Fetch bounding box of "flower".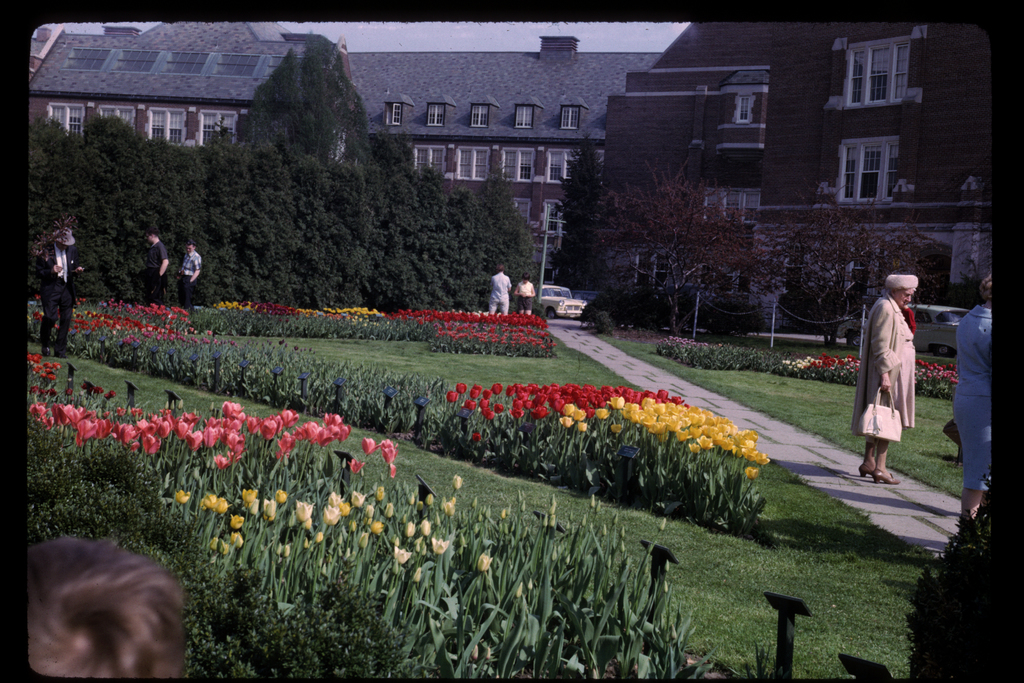
Bbox: <region>284, 543, 290, 559</region>.
